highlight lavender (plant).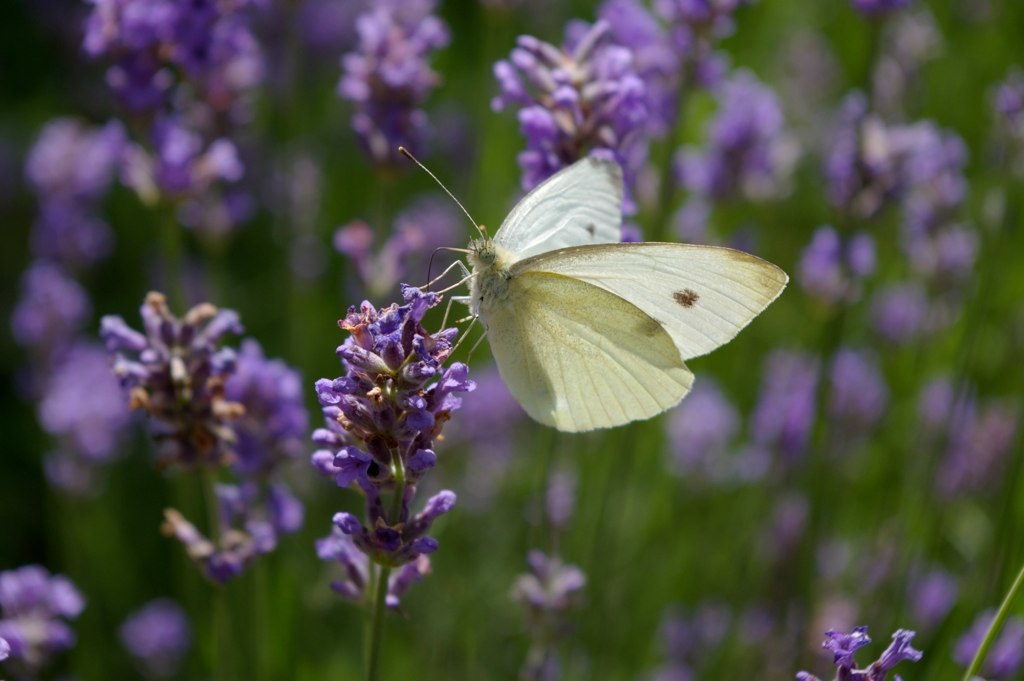
Highlighted region: x1=159 y1=97 x2=262 y2=244.
